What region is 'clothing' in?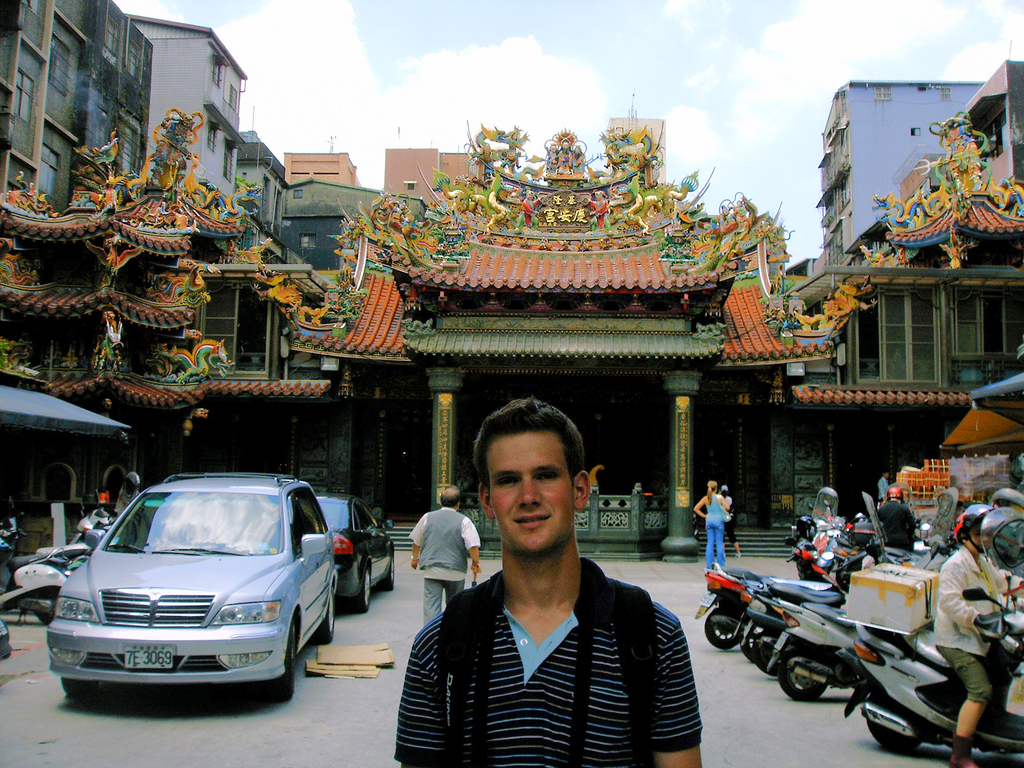
x1=388 y1=206 x2=419 y2=234.
